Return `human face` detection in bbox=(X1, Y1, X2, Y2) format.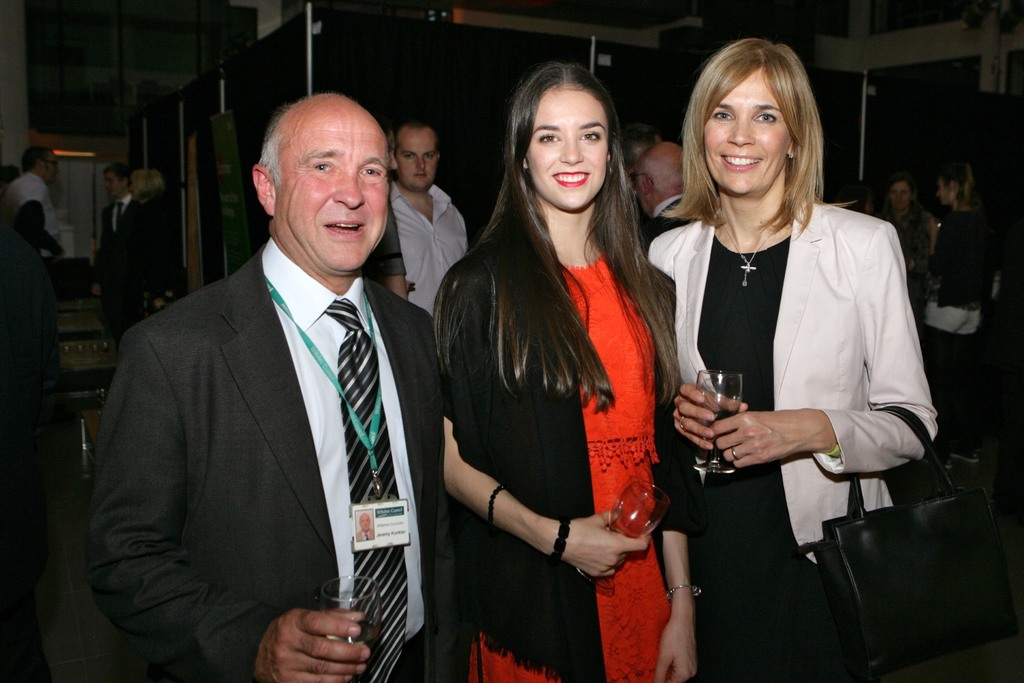
bbox=(938, 175, 950, 207).
